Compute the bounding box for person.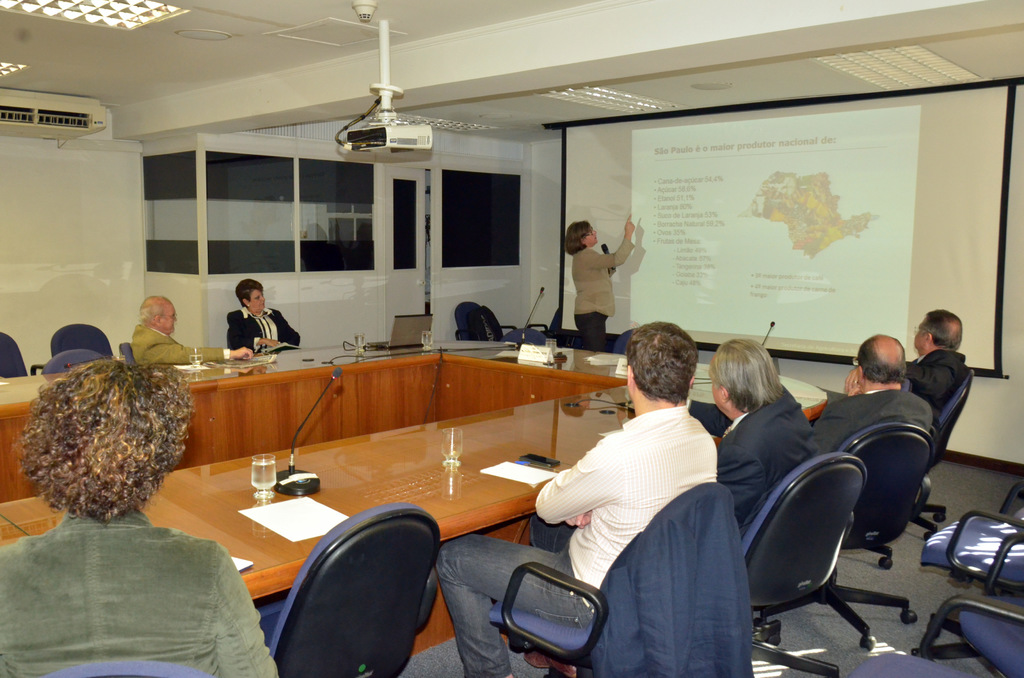
locate(129, 296, 258, 369).
